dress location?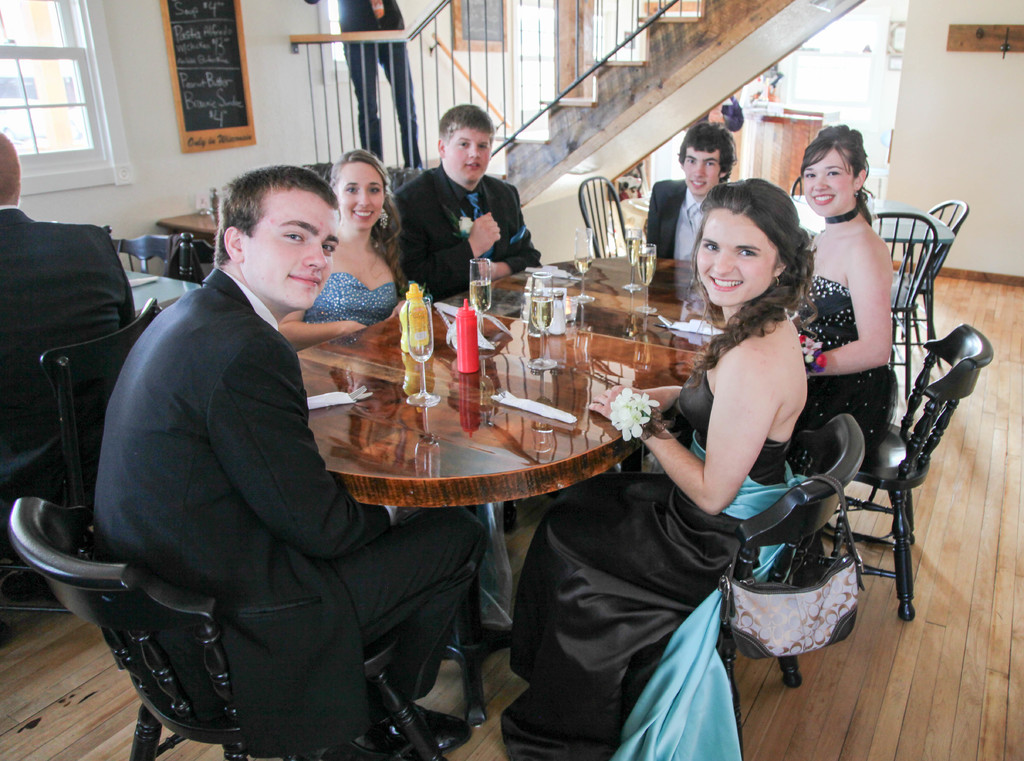
l=785, t=277, r=903, b=556
